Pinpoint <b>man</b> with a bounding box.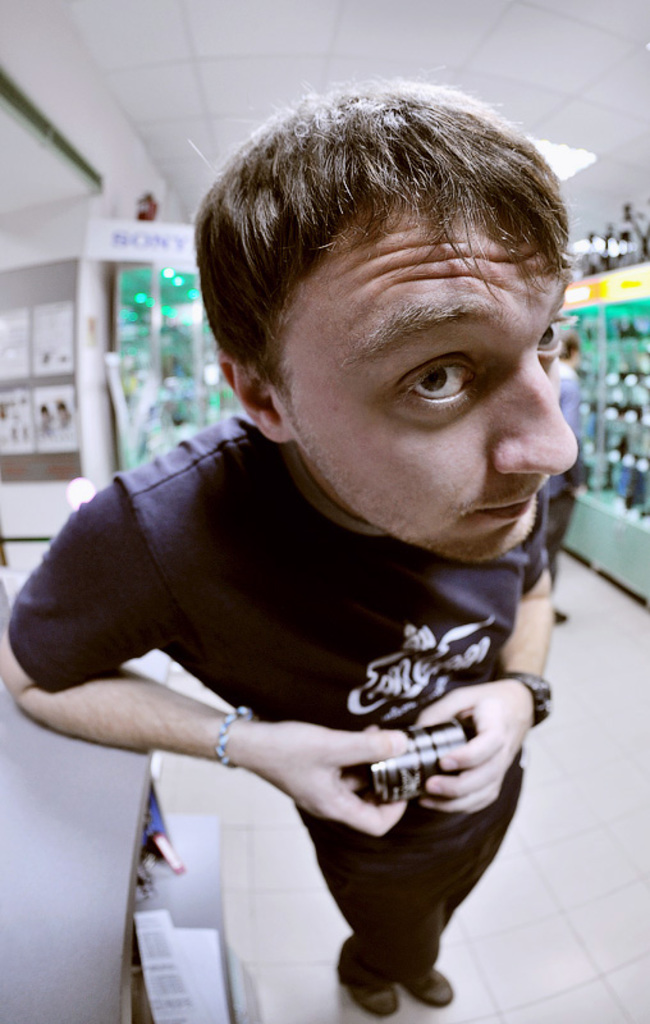
(x1=0, y1=87, x2=649, y2=932).
